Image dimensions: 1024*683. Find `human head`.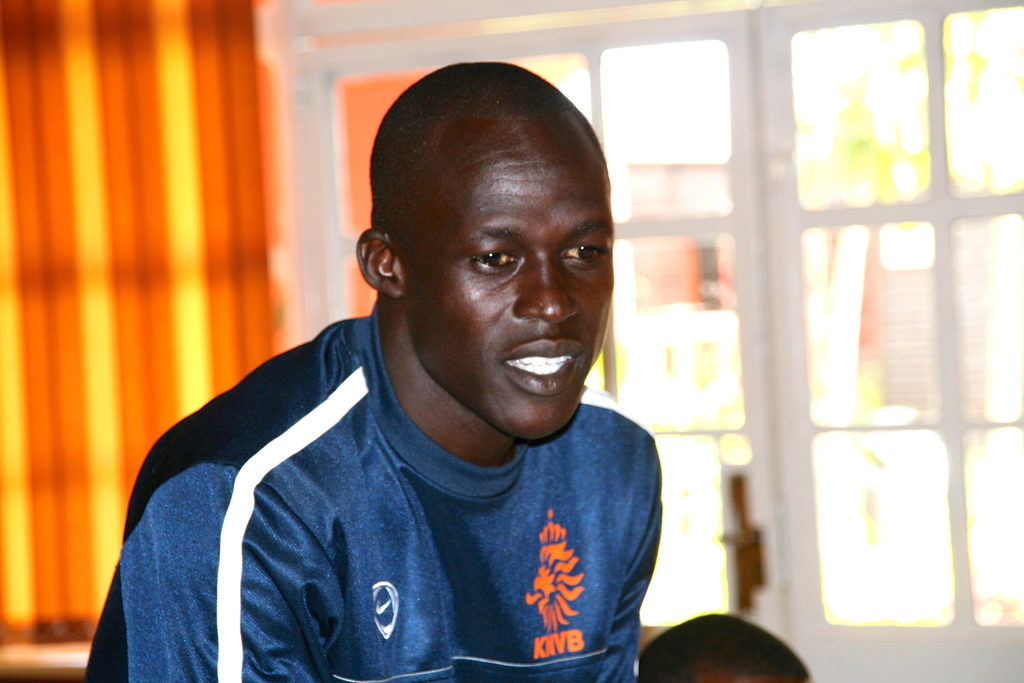
crop(364, 37, 602, 386).
